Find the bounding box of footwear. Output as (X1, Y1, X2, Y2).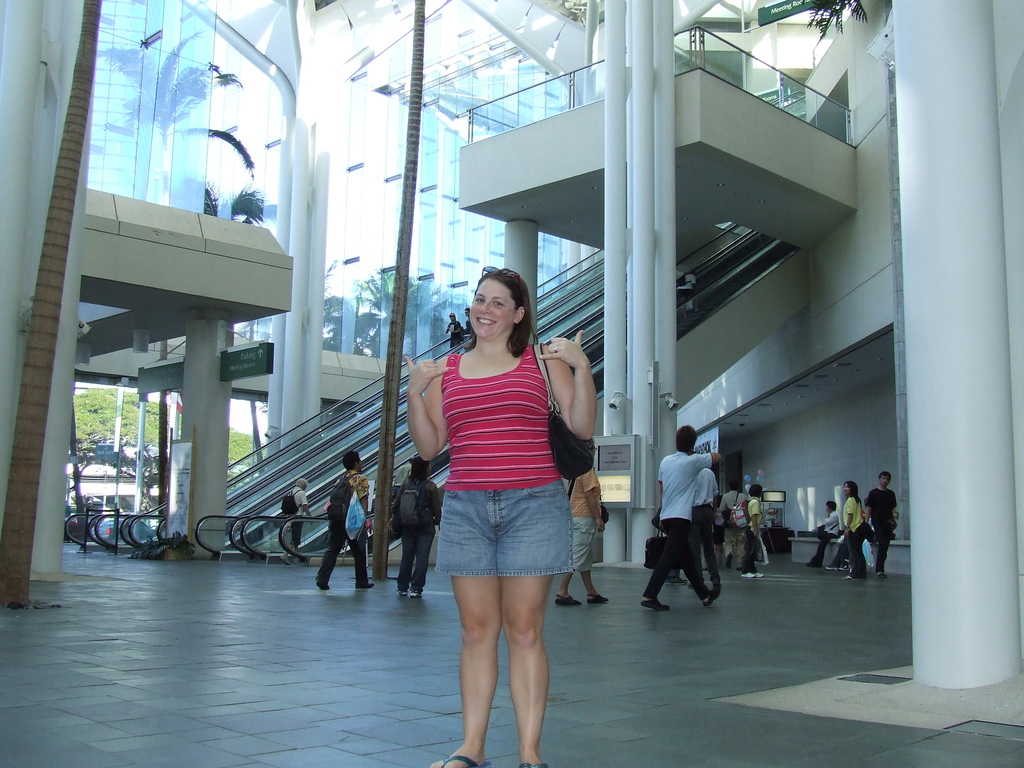
(754, 571, 763, 577).
